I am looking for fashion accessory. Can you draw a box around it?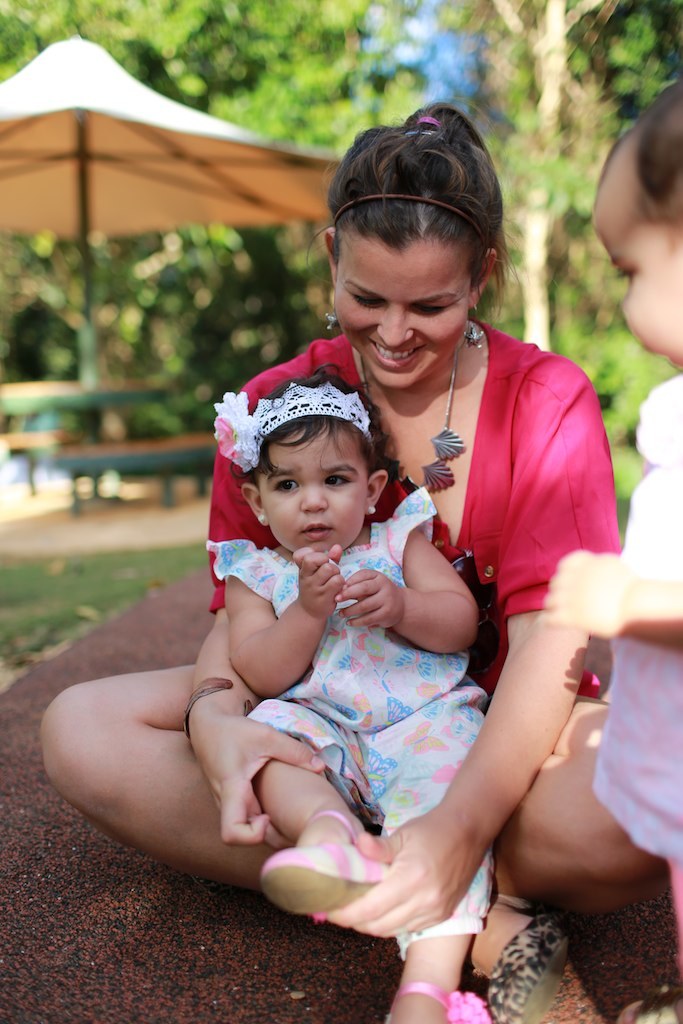
Sure, the bounding box is (x1=217, y1=389, x2=373, y2=471).
